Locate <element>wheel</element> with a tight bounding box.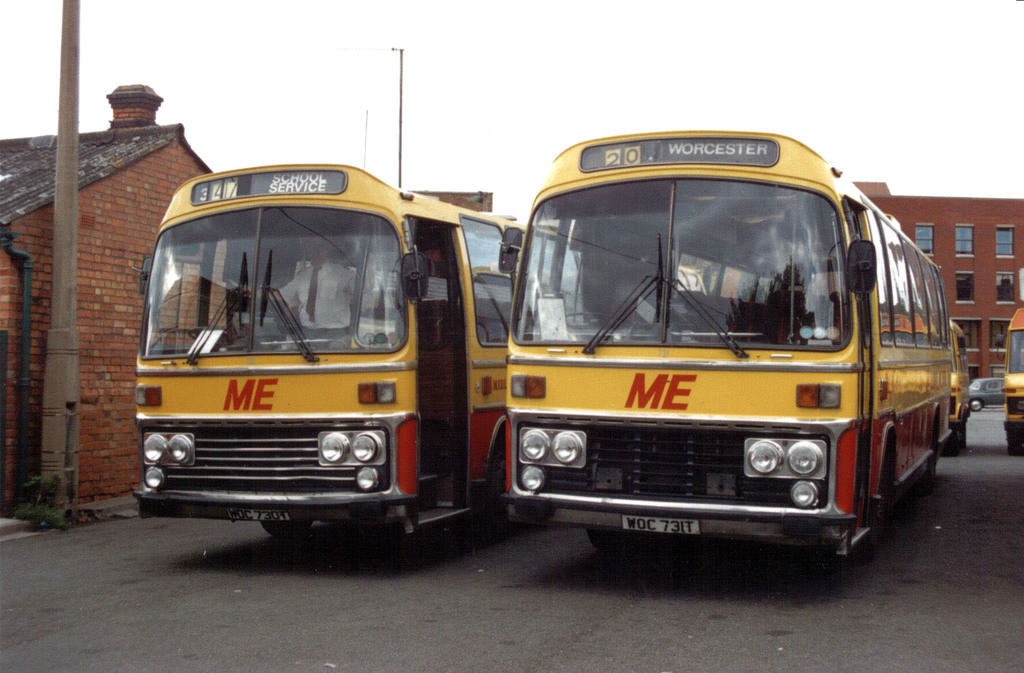
<region>862, 458, 897, 555</region>.
